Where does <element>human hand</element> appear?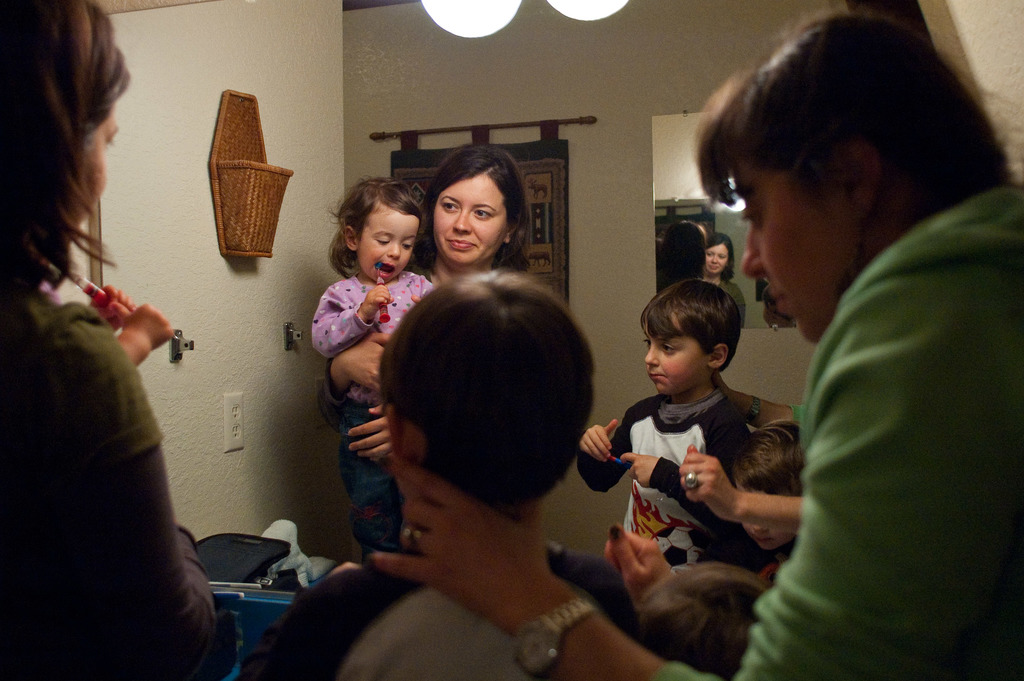
Appears at <region>710, 372, 735, 403</region>.
